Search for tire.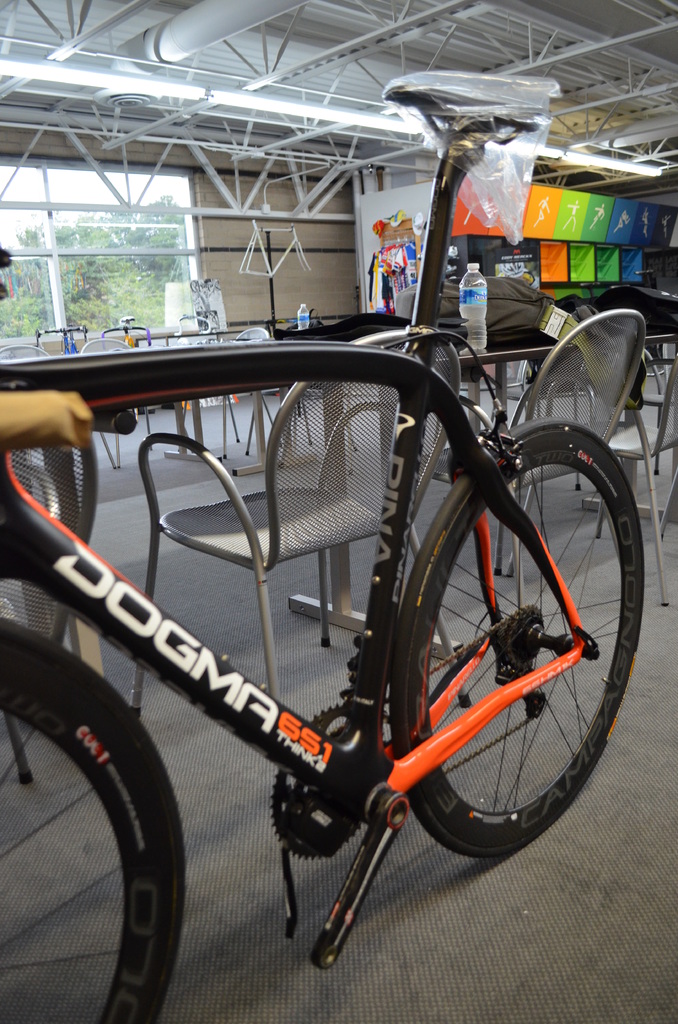
Found at 398, 445, 647, 853.
